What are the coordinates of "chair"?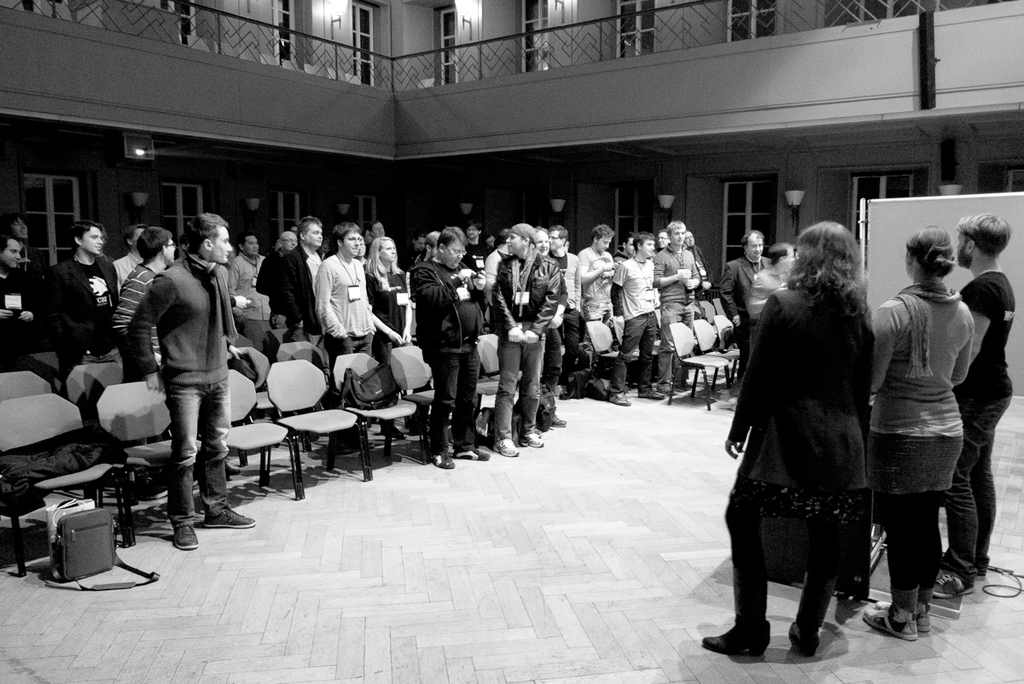
0,360,52,403.
